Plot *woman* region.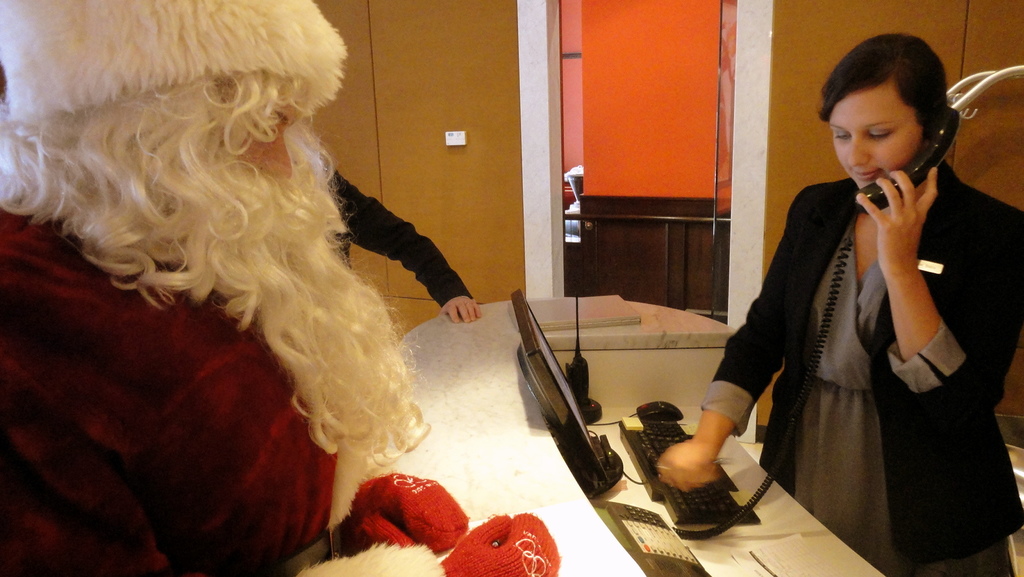
Plotted at 655/36/1023/576.
